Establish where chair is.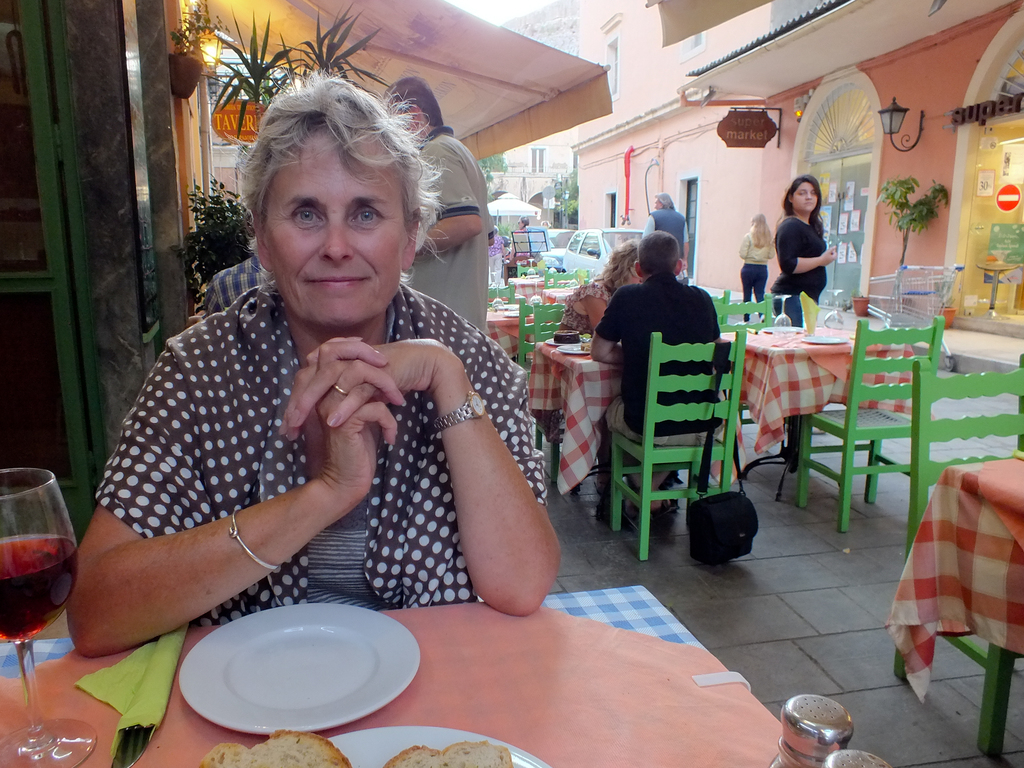
Established at 489/284/511/305.
